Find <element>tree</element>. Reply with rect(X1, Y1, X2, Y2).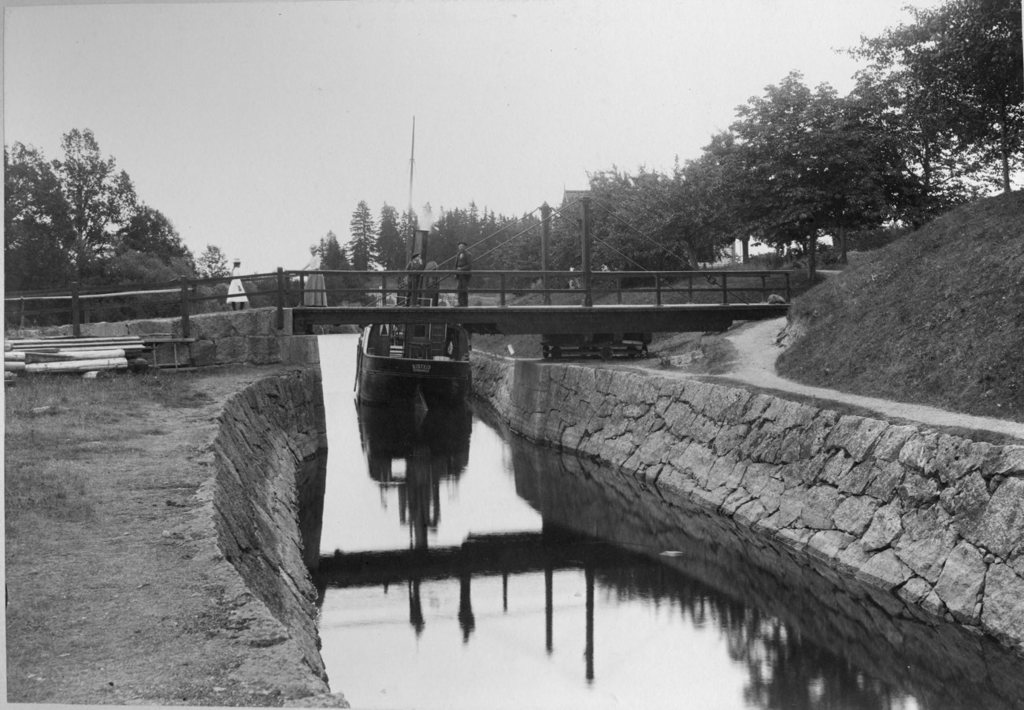
rect(673, 58, 928, 292).
